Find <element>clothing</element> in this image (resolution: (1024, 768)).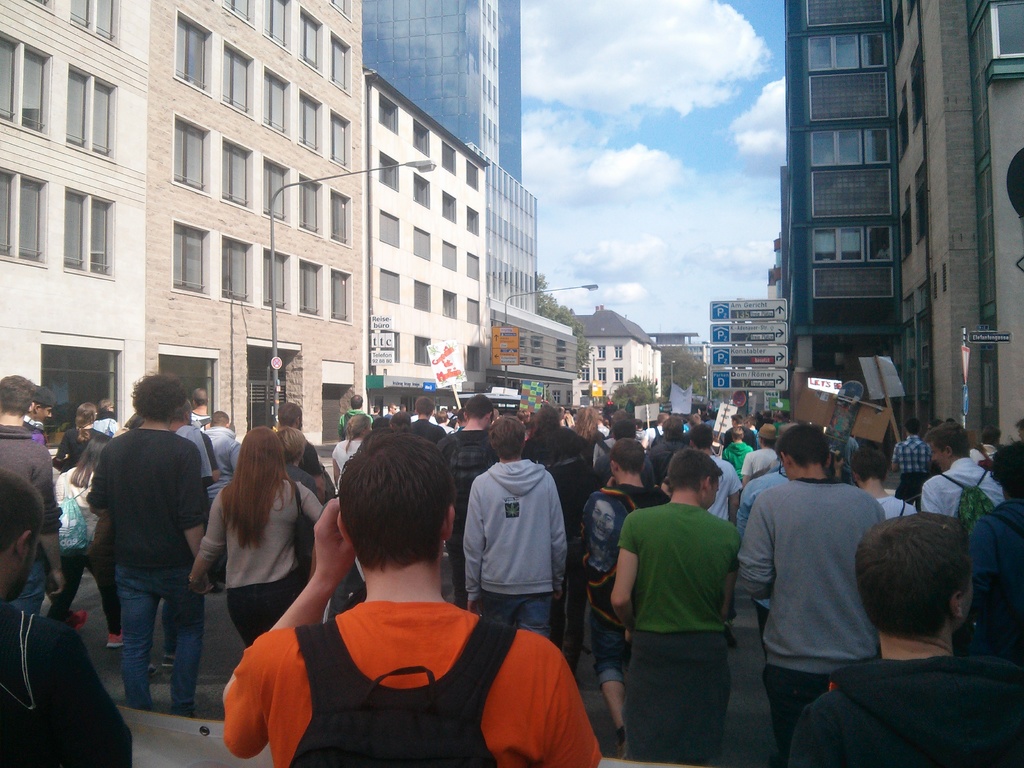
[892,435,924,503].
